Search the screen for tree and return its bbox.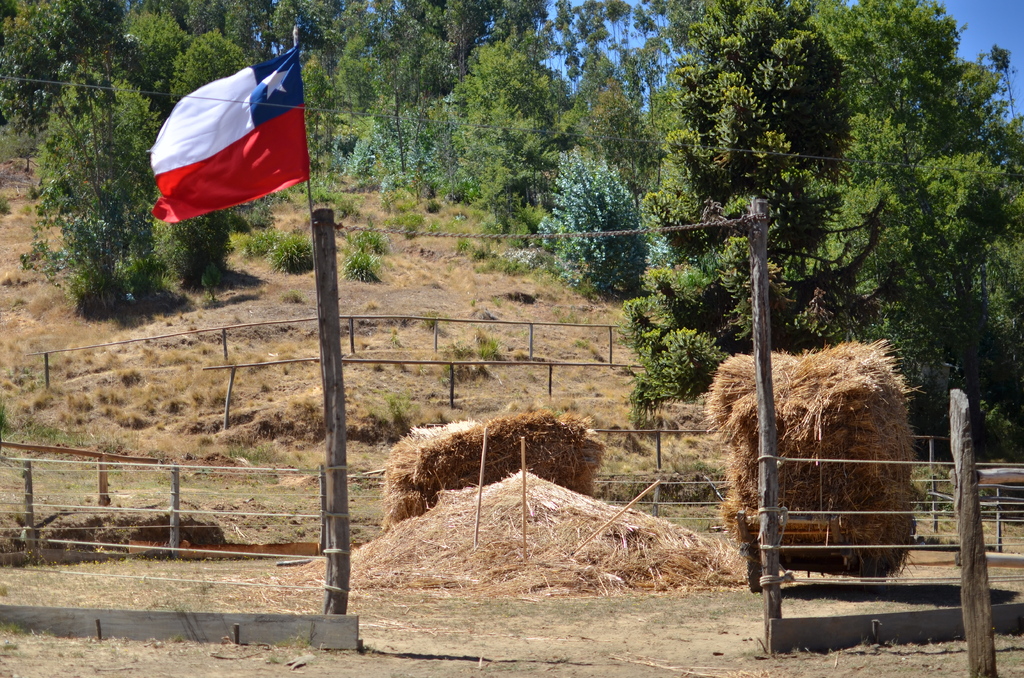
Found: box=[539, 131, 675, 319].
